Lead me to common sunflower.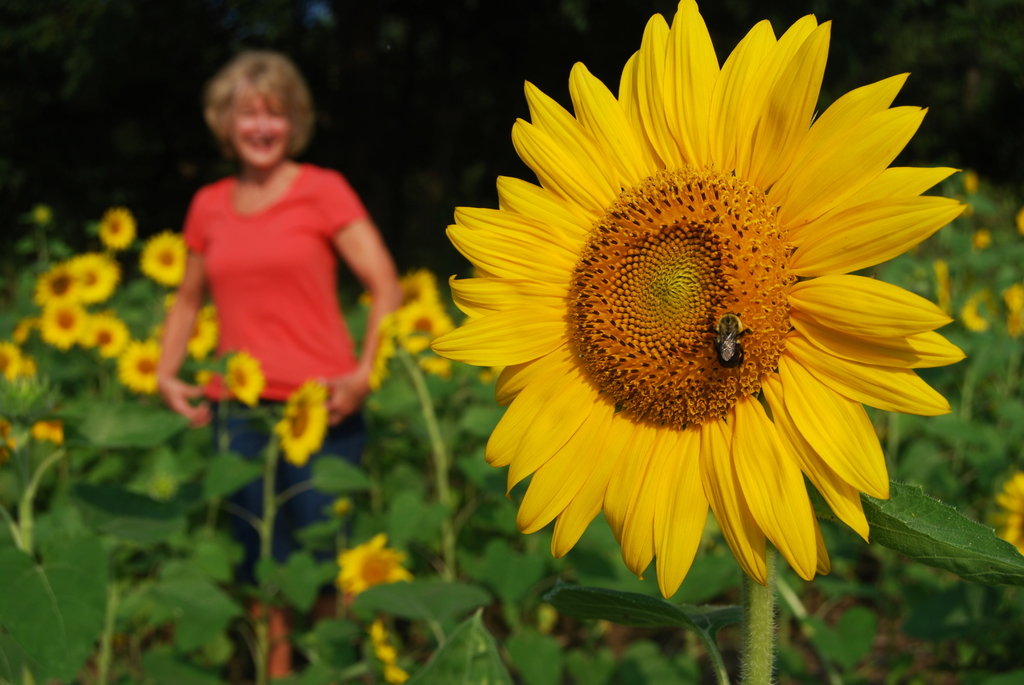
Lead to crop(219, 356, 258, 405).
